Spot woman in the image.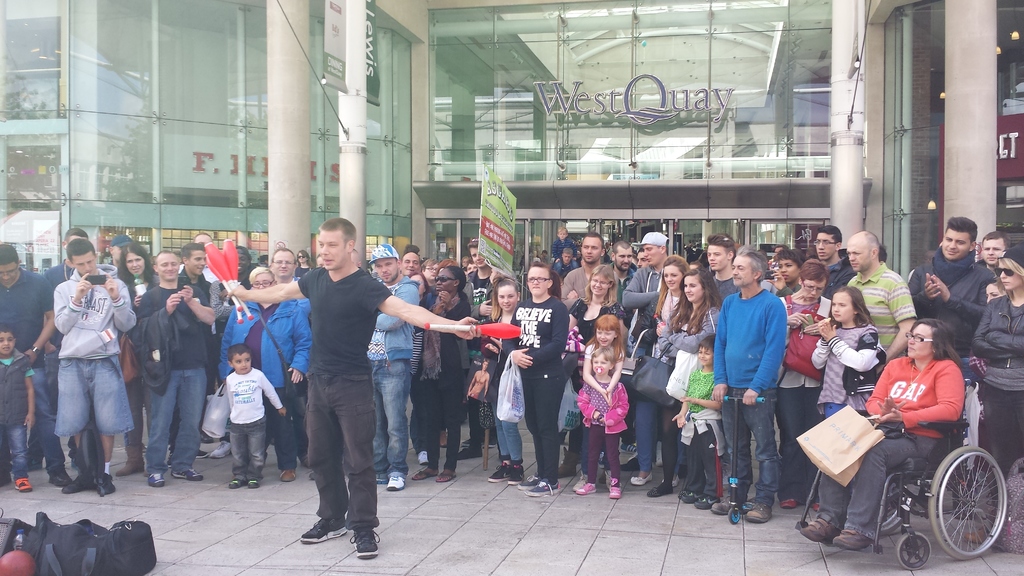
woman found at x1=797, y1=317, x2=961, y2=548.
